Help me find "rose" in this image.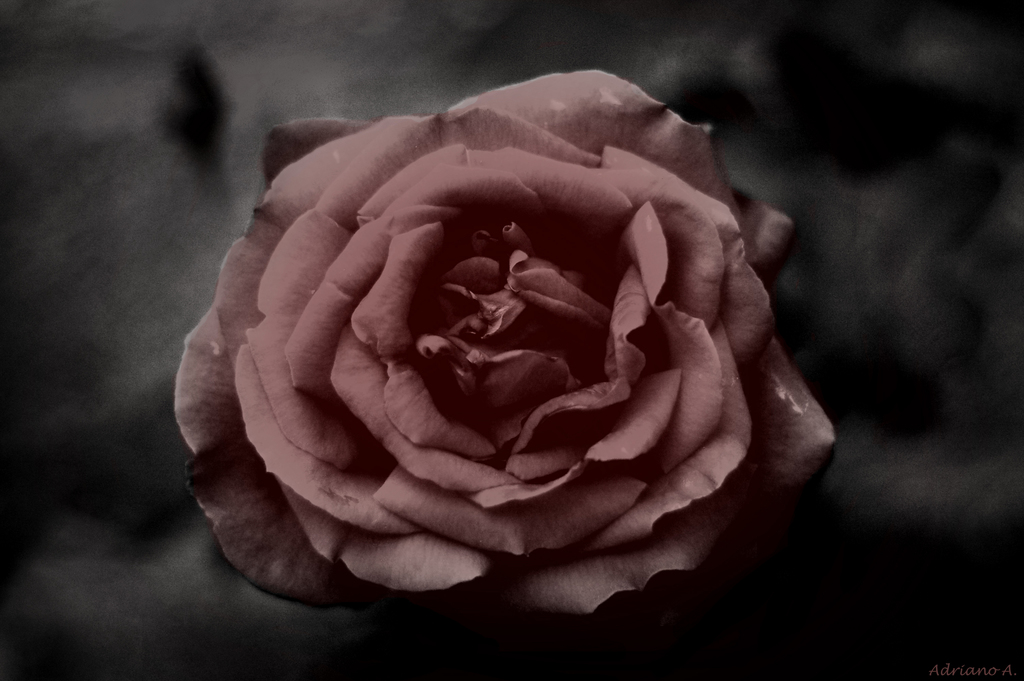
Found it: 173:69:839:619.
